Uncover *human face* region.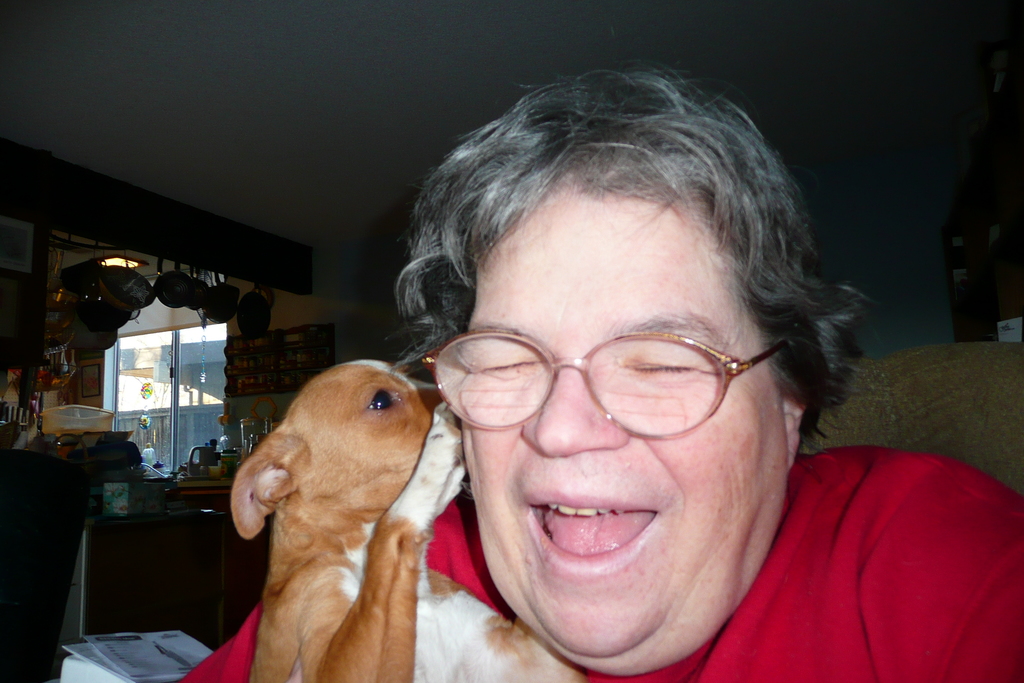
Uncovered: bbox=[461, 189, 787, 677].
